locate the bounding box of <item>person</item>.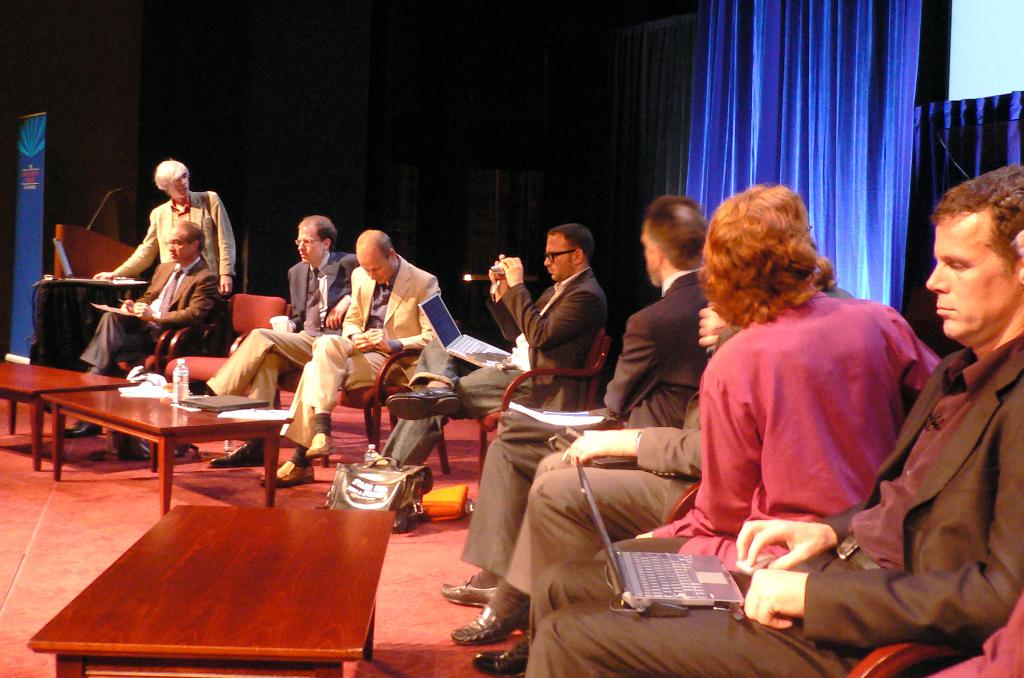
Bounding box: 454,286,847,657.
